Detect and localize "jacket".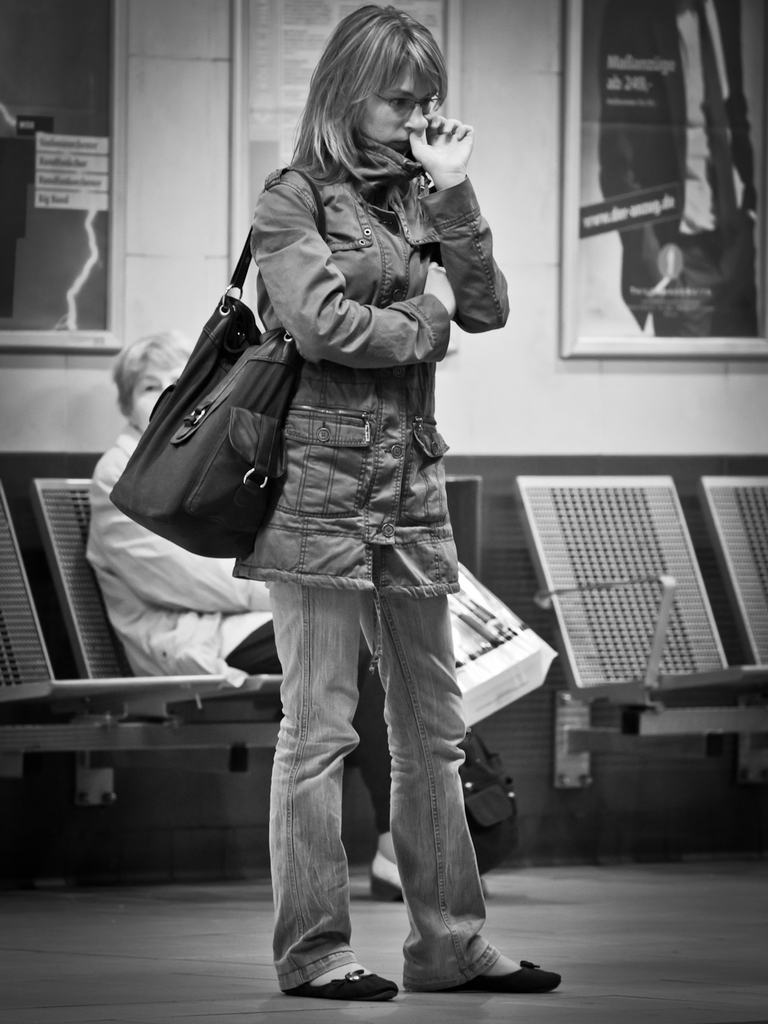
Localized at bbox=(196, 84, 511, 521).
